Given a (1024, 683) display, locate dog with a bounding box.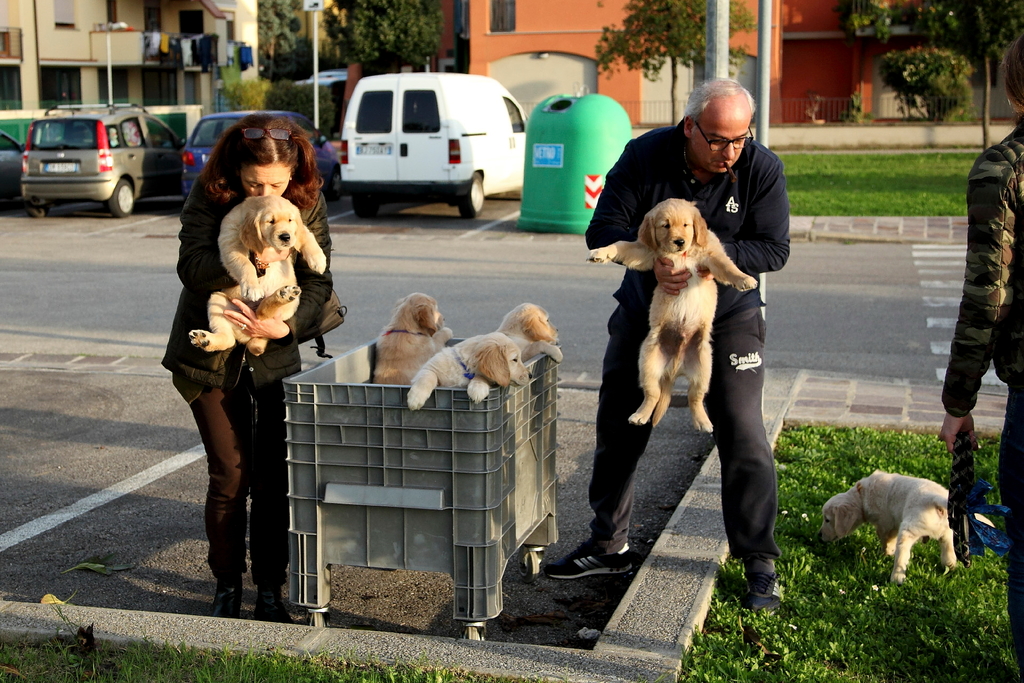
Located: 184 194 334 352.
